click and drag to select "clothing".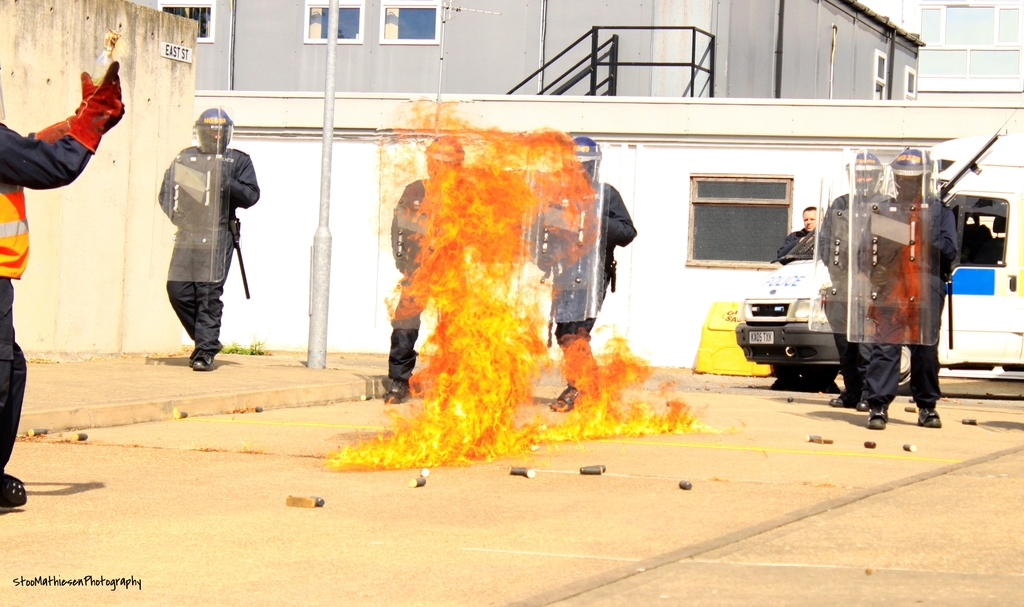
Selection: bbox(529, 177, 636, 368).
